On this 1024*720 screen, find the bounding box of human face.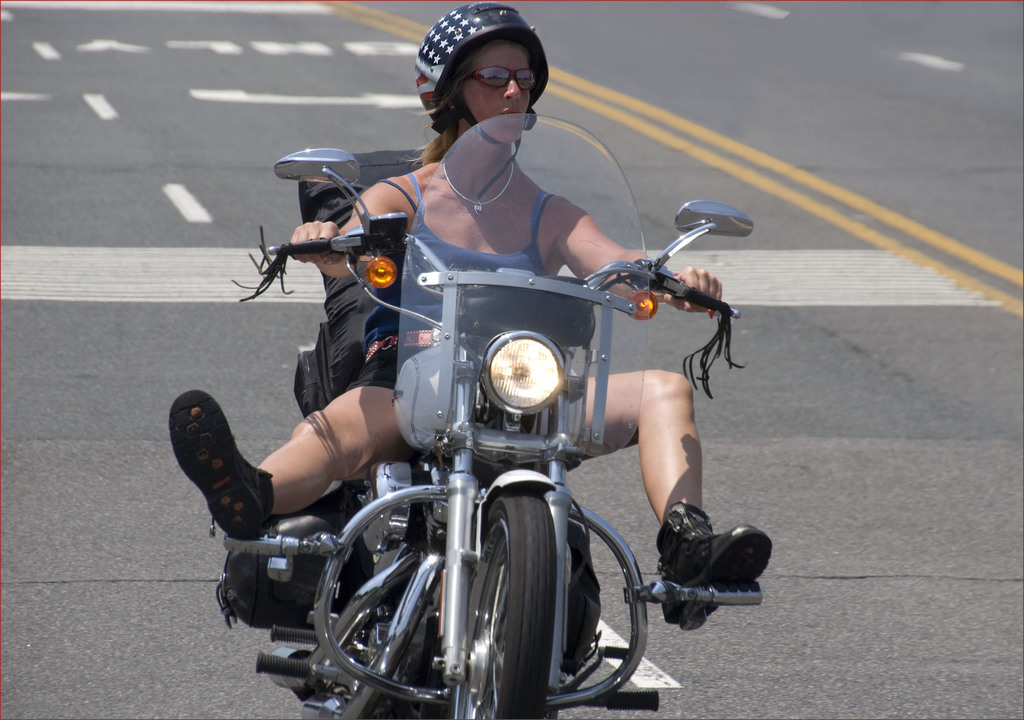
Bounding box: (464, 38, 535, 142).
